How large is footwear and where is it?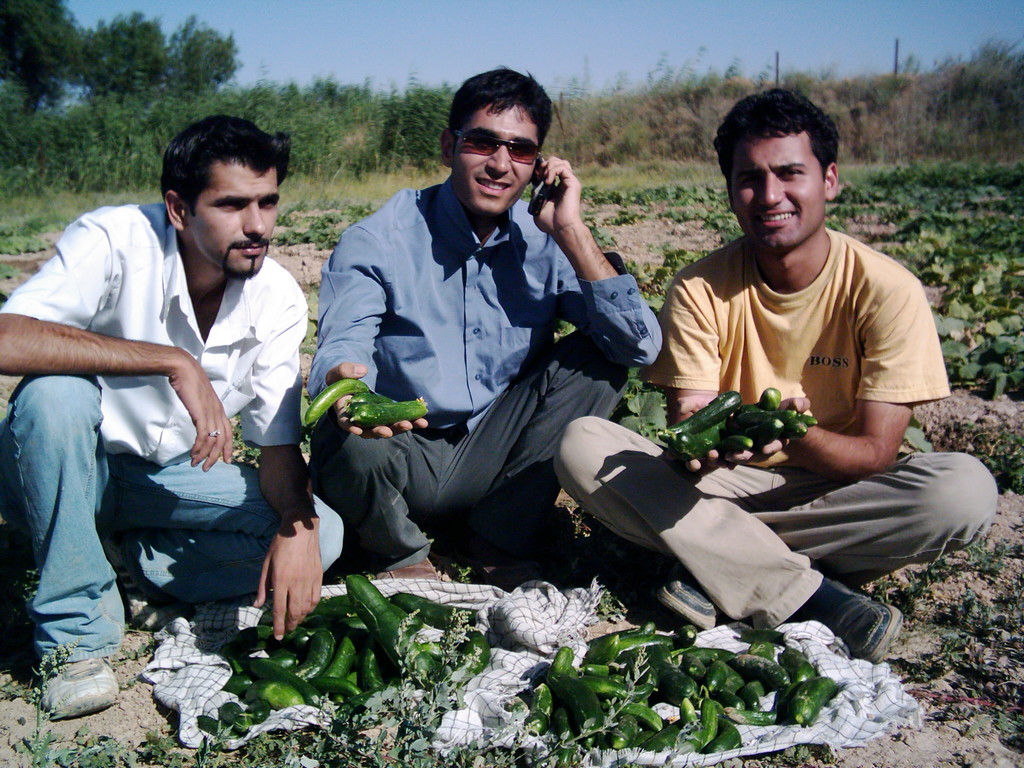
Bounding box: left=658, top=564, right=719, bottom=626.
